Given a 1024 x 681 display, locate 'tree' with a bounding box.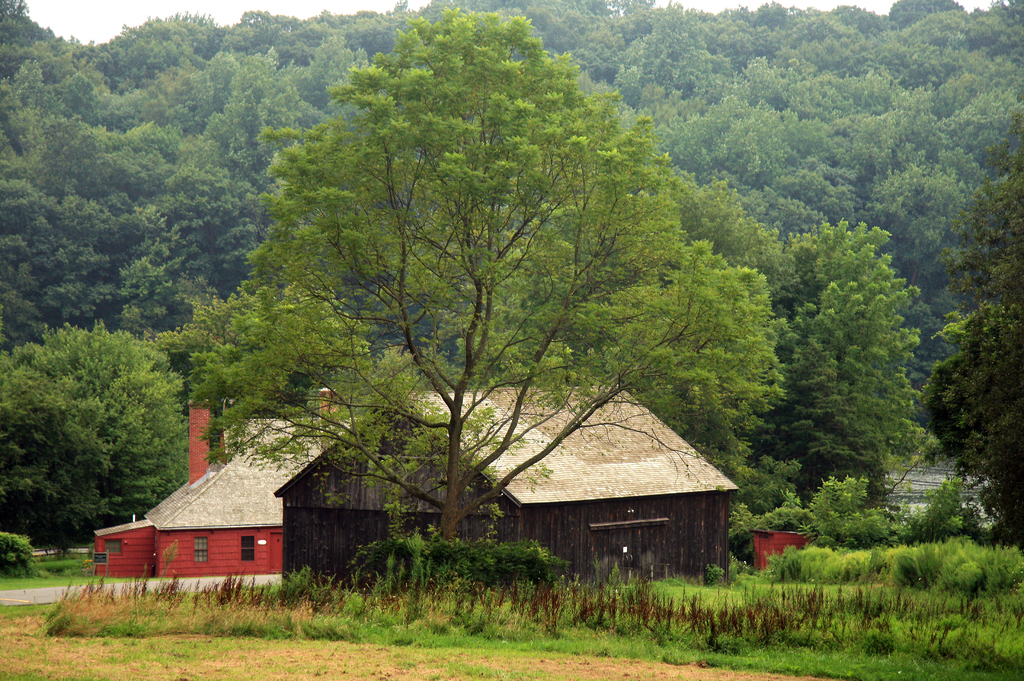
Located: [left=1, top=319, right=185, bottom=558].
